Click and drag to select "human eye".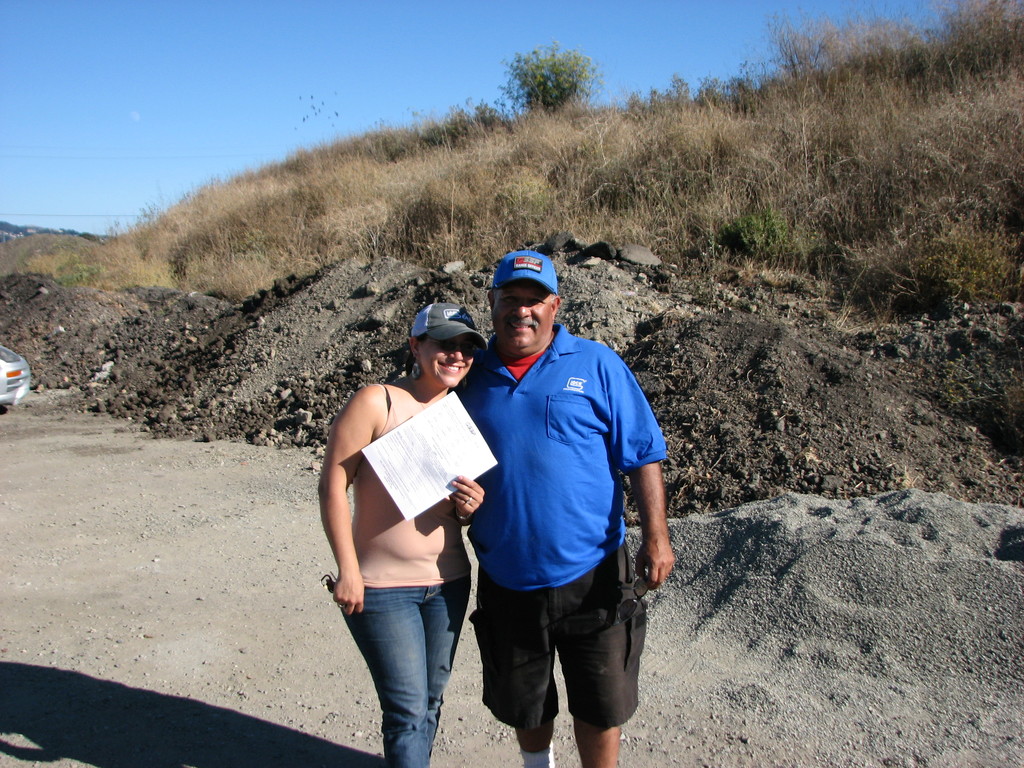
Selection: select_region(527, 294, 548, 305).
